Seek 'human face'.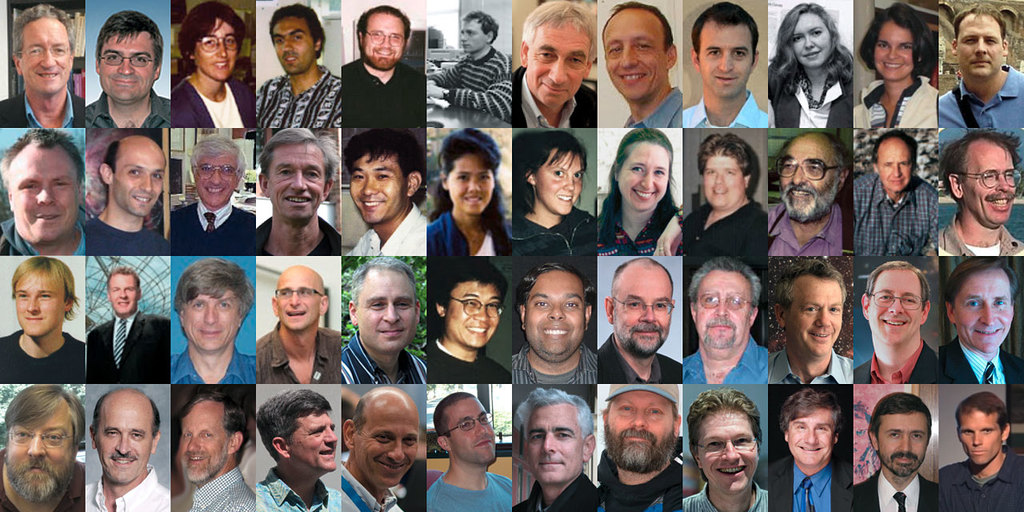
{"left": 195, "top": 14, "right": 238, "bottom": 78}.
